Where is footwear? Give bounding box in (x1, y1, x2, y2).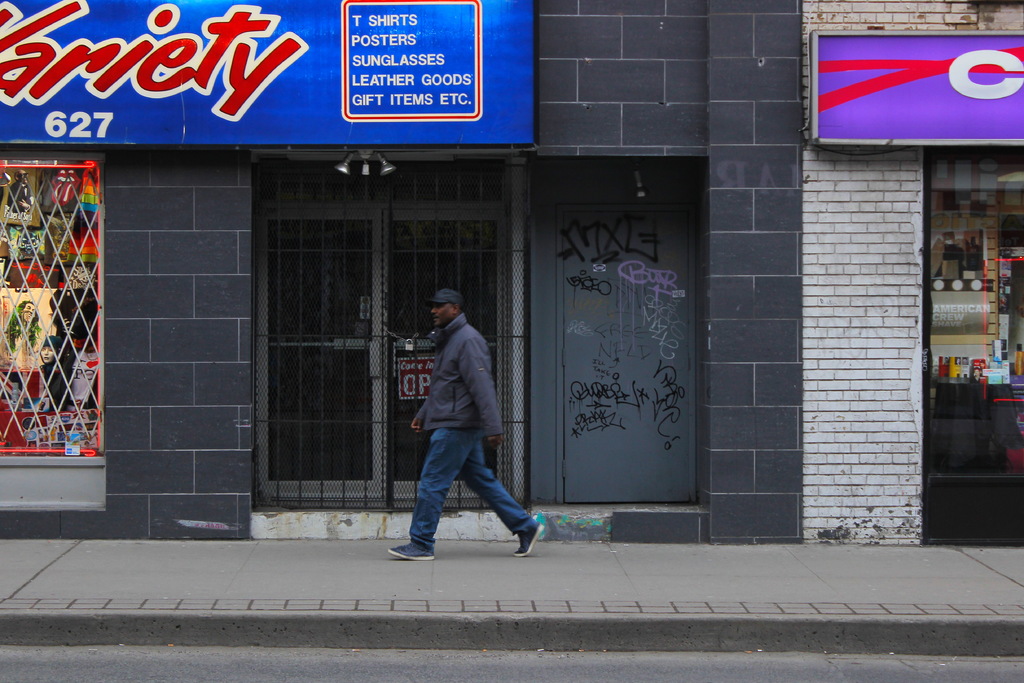
(387, 539, 435, 563).
